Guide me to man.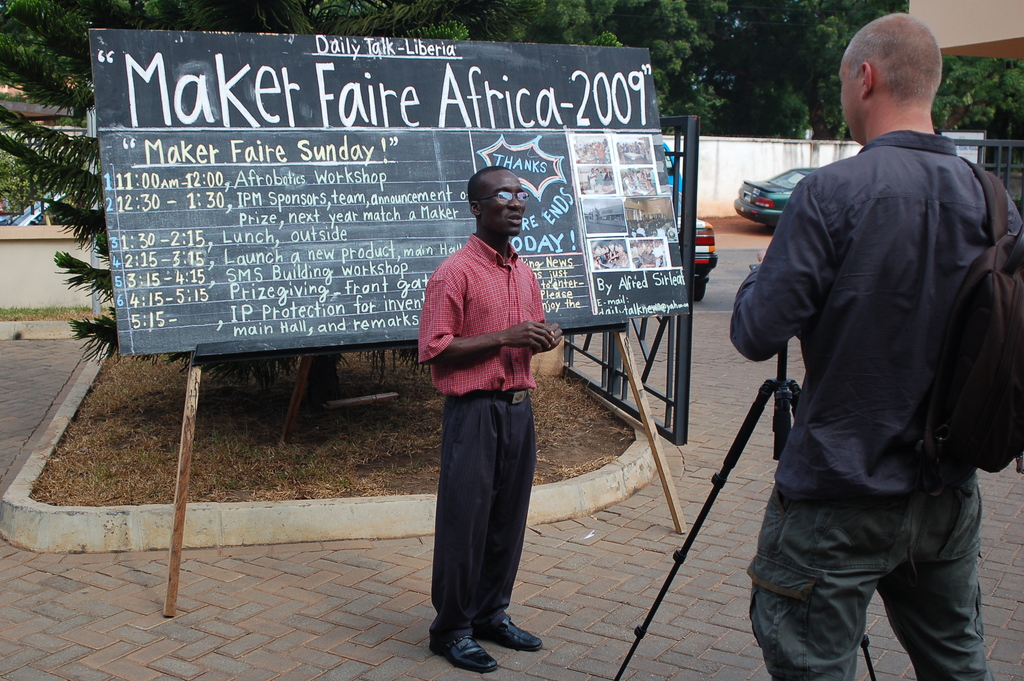
Guidance: {"left": 422, "top": 165, "right": 563, "bottom": 678}.
